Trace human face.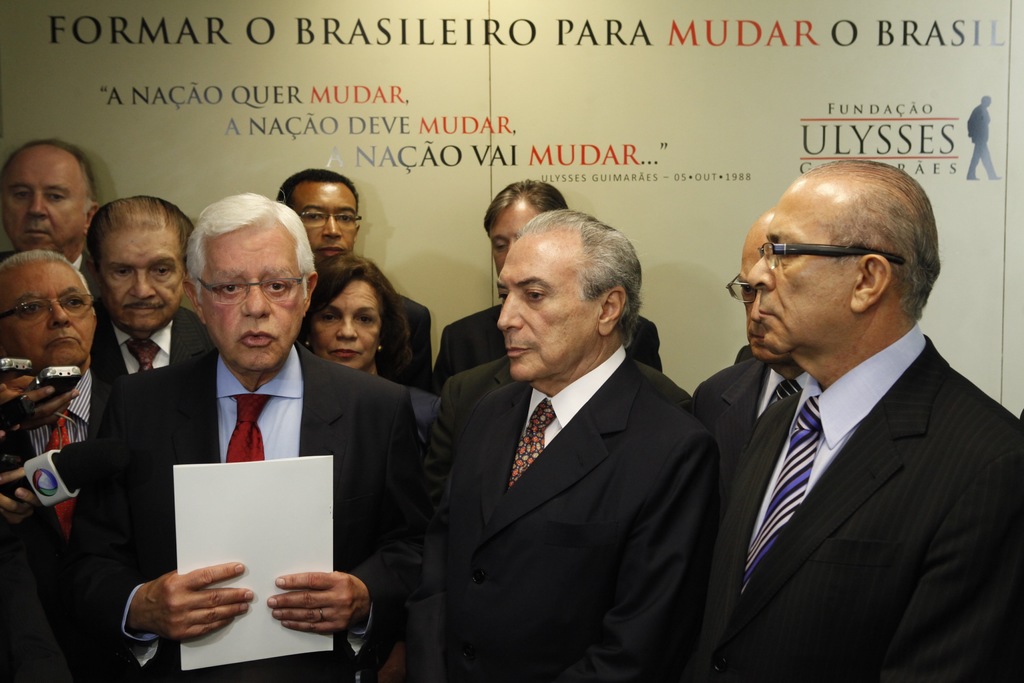
Traced to left=207, top=225, right=305, bottom=368.
